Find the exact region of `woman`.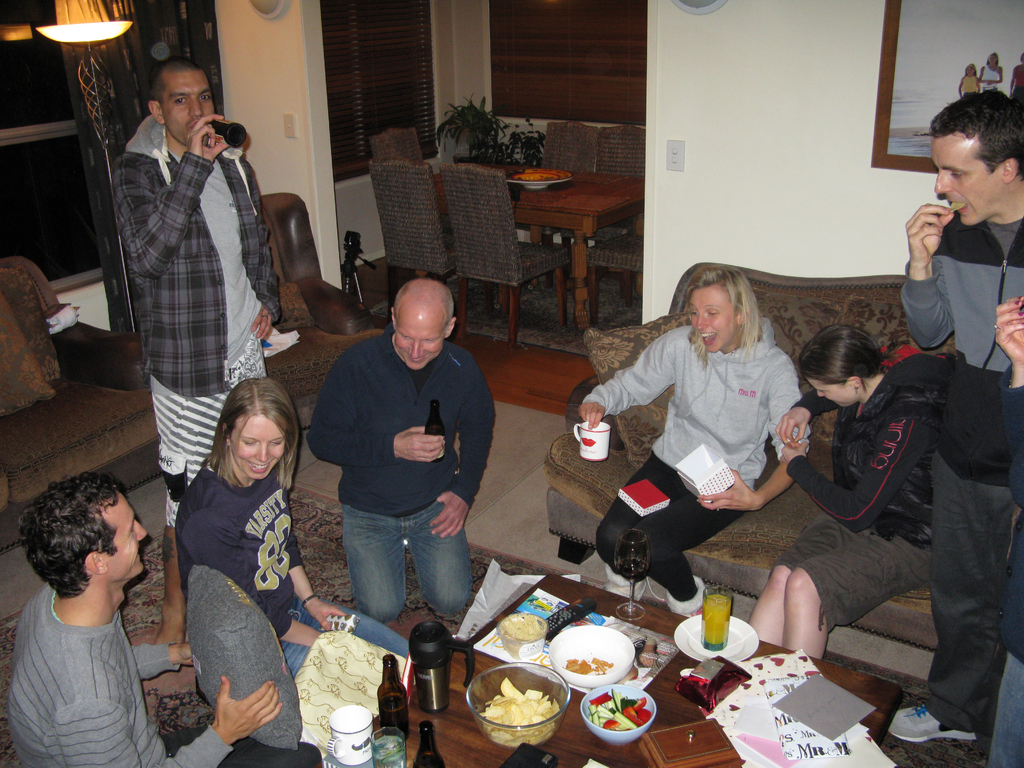
Exact region: Rect(738, 331, 980, 655).
